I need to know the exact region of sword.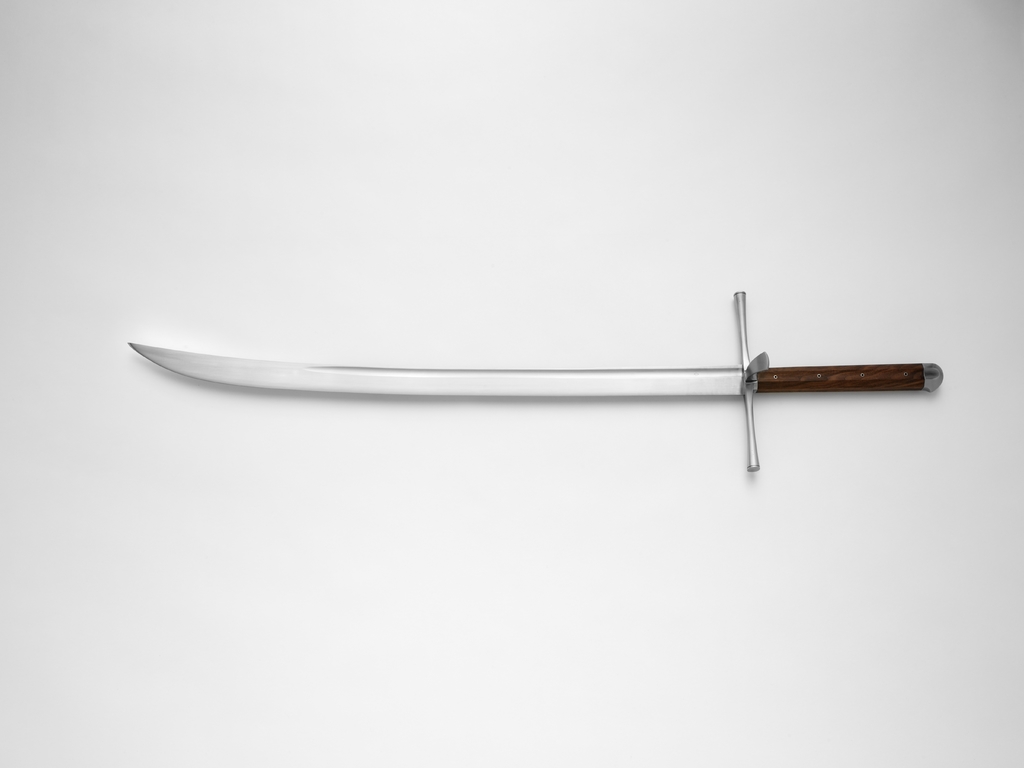
Region: box=[129, 291, 945, 470].
